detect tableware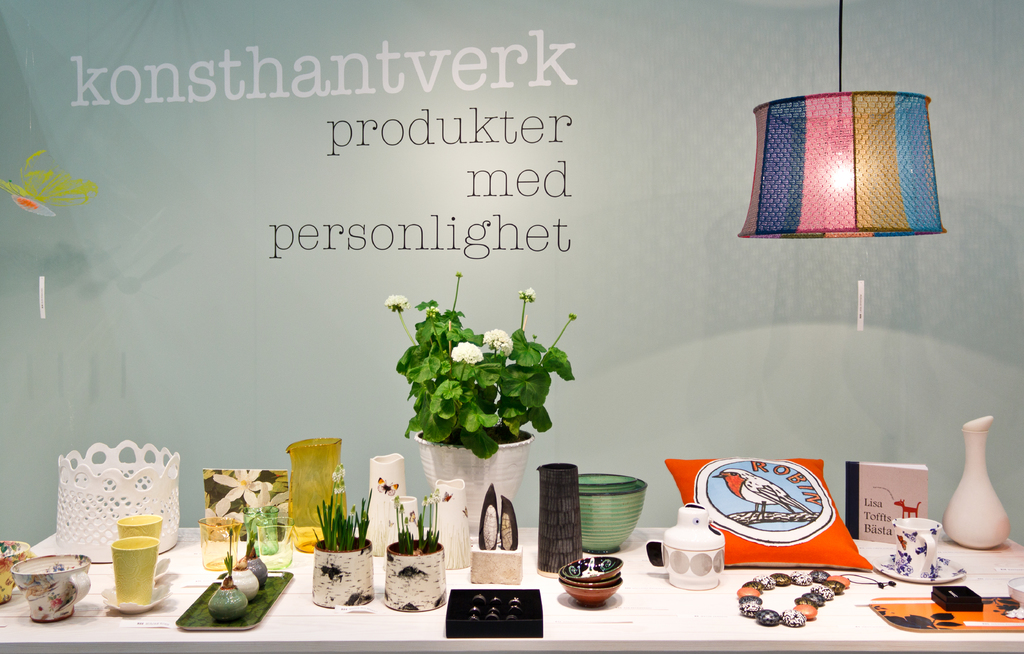
[x1=563, y1=557, x2=621, y2=580]
